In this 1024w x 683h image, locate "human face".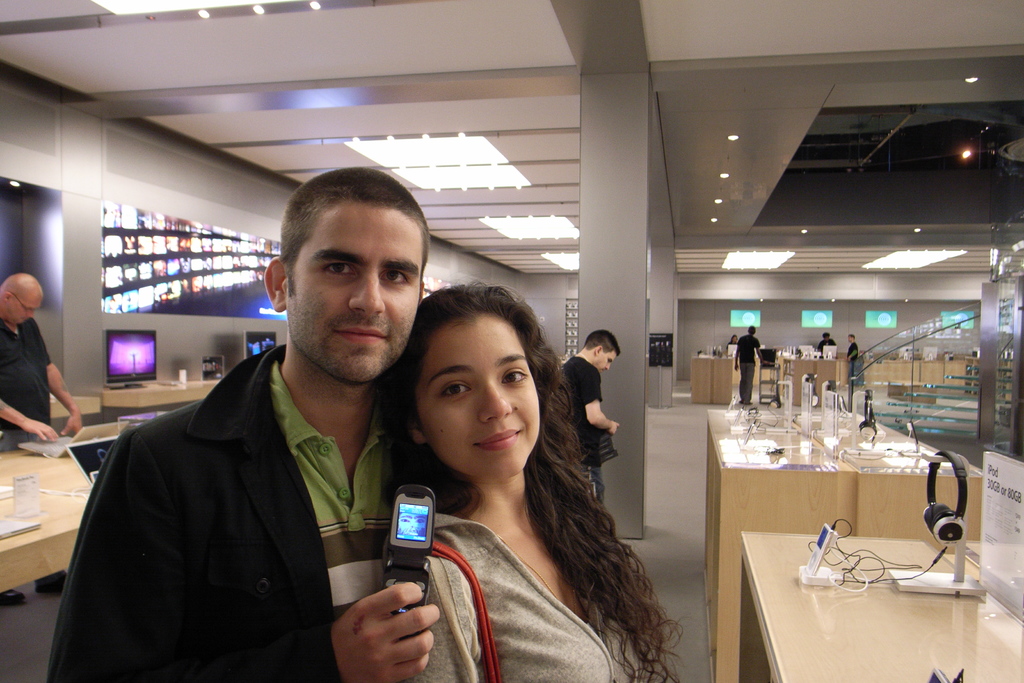
Bounding box: BBox(292, 210, 417, 384).
